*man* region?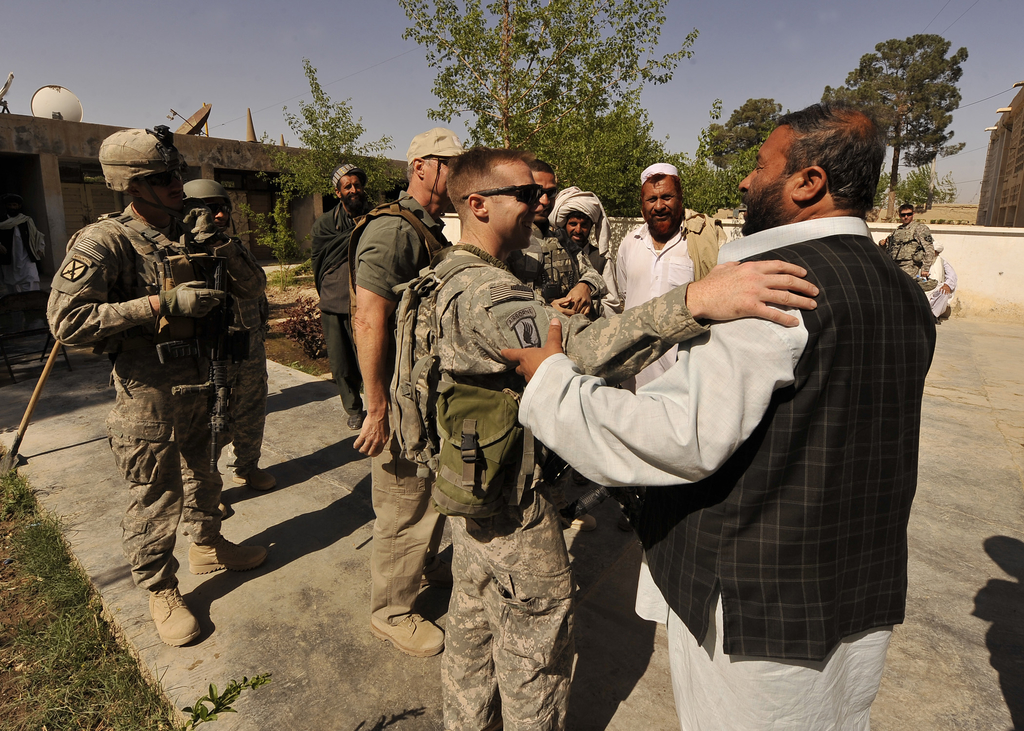
610 158 733 394
